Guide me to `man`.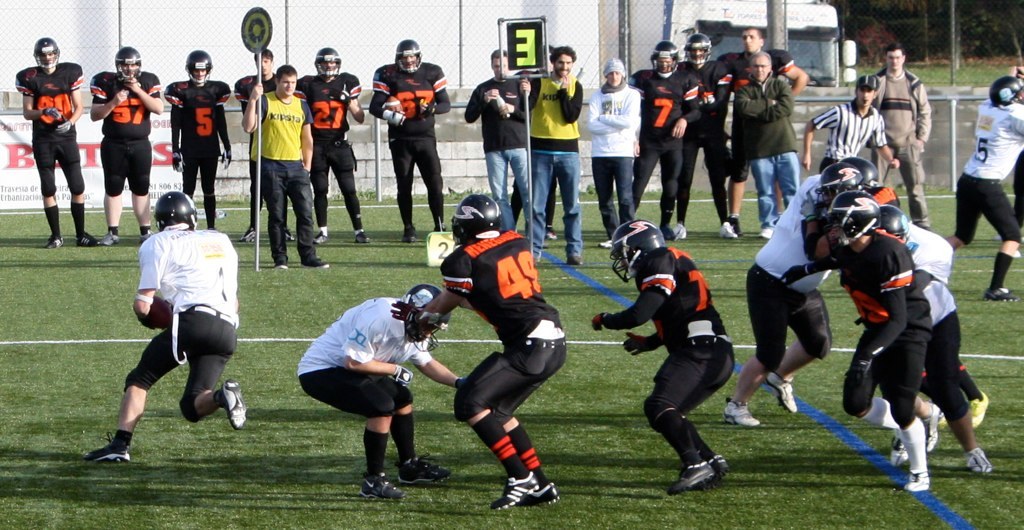
Guidance: {"x1": 579, "y1": 64, "x2": 643, "y2": 262}.
